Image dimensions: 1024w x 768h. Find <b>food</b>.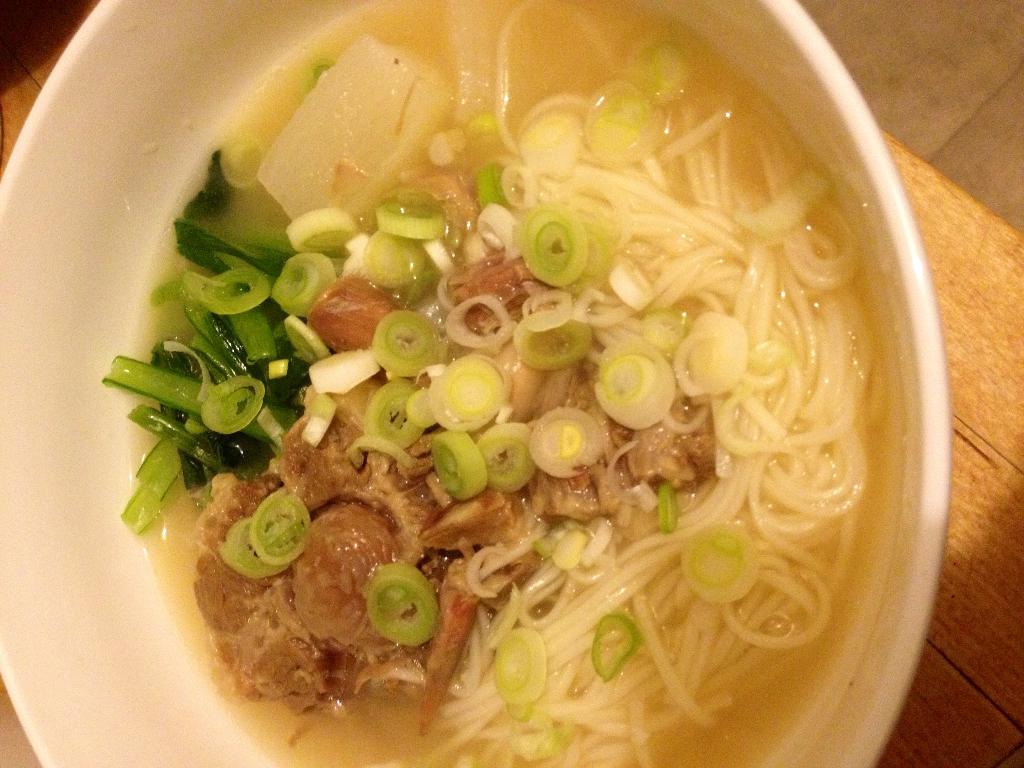
(left=136, top=0, right=950, bottom=698).
